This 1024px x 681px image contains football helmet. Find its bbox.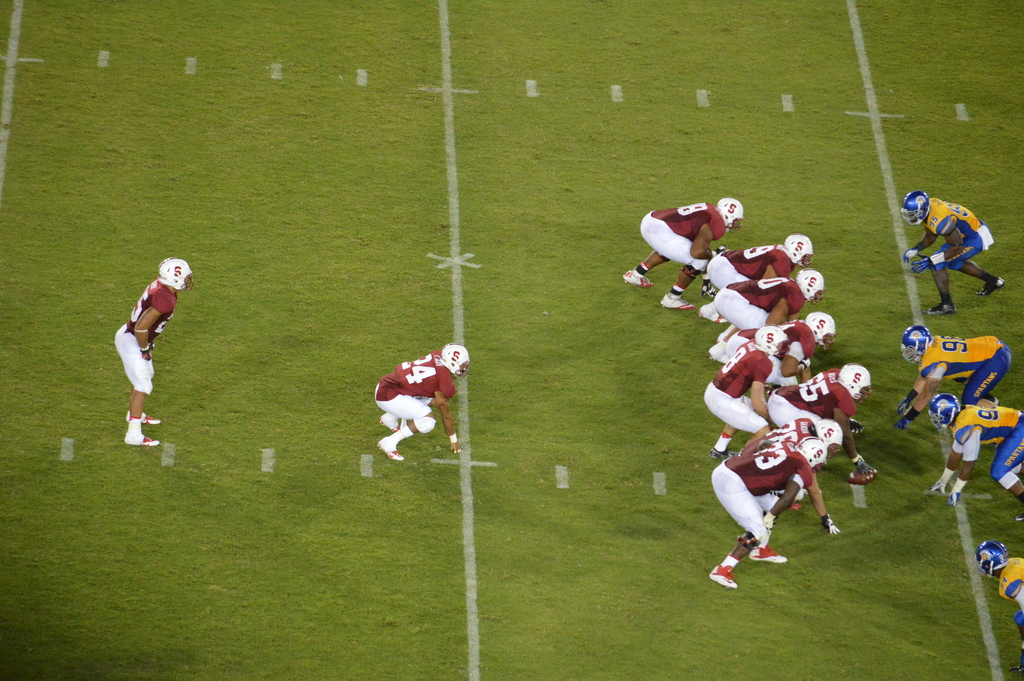
bbox(809, 420, 843, 459).
